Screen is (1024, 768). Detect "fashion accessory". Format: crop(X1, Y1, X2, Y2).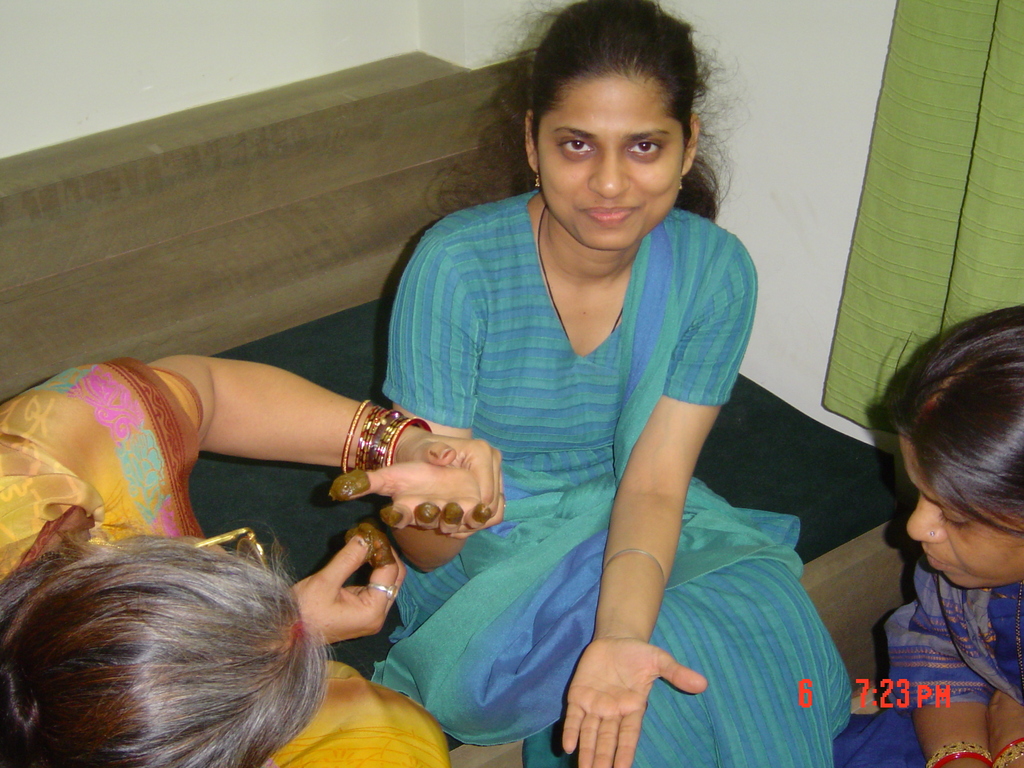
crop(991, 740, 1023, 767).
